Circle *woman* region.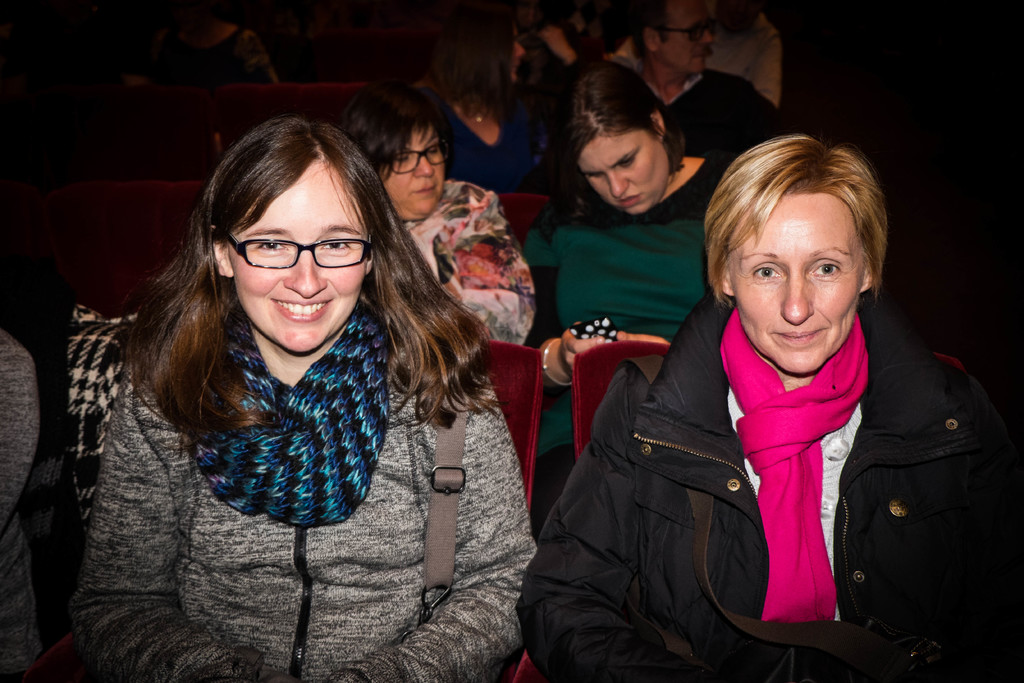
Region: 340:78:538:347.
